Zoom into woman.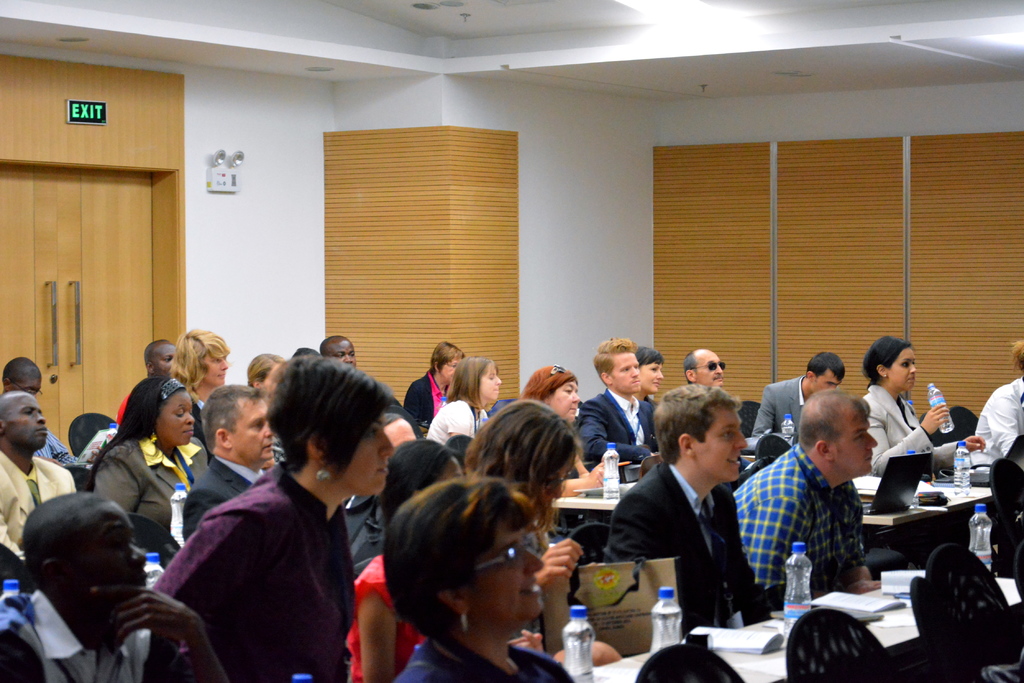
Zoom target: left=144, top=355, right=393, bottom=682.
